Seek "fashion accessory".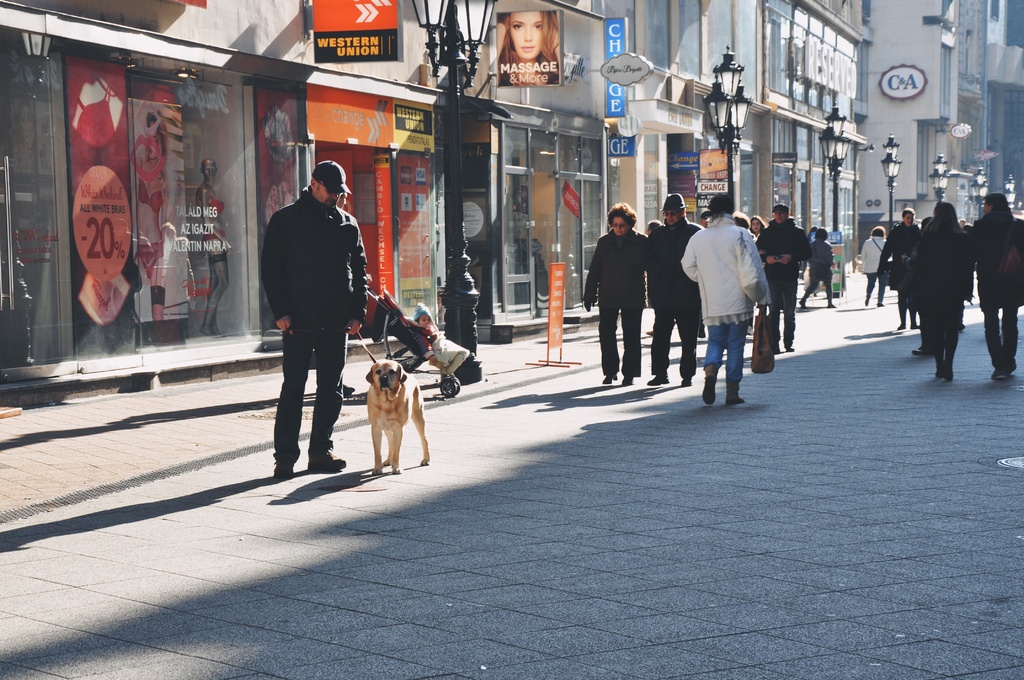
(413,302,431,320).
